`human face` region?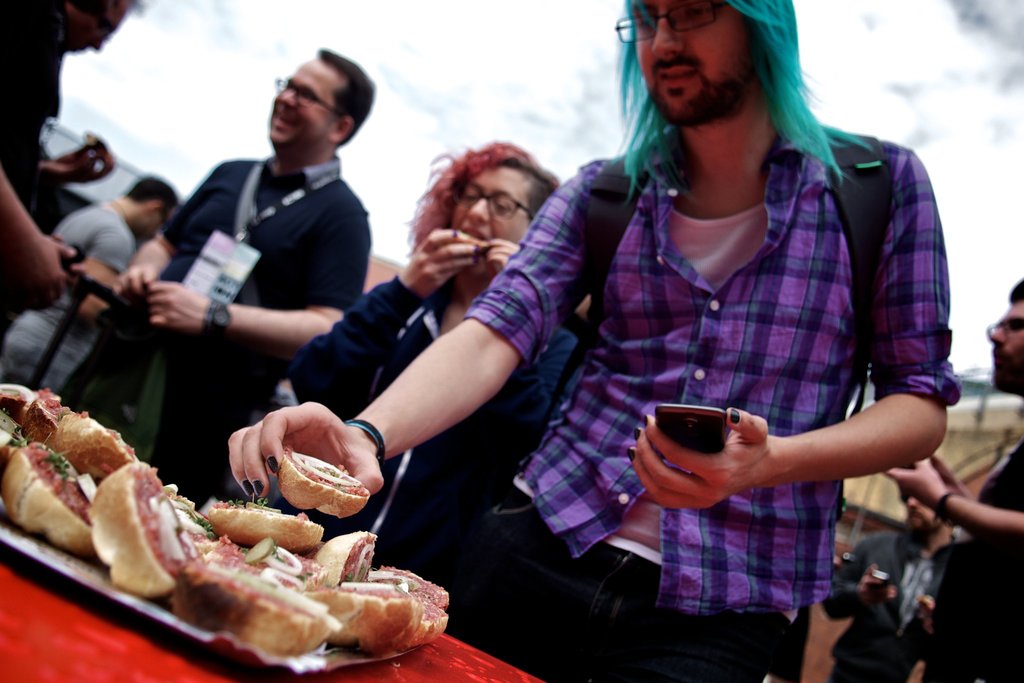
bbox(68, 0, 130, 53)
